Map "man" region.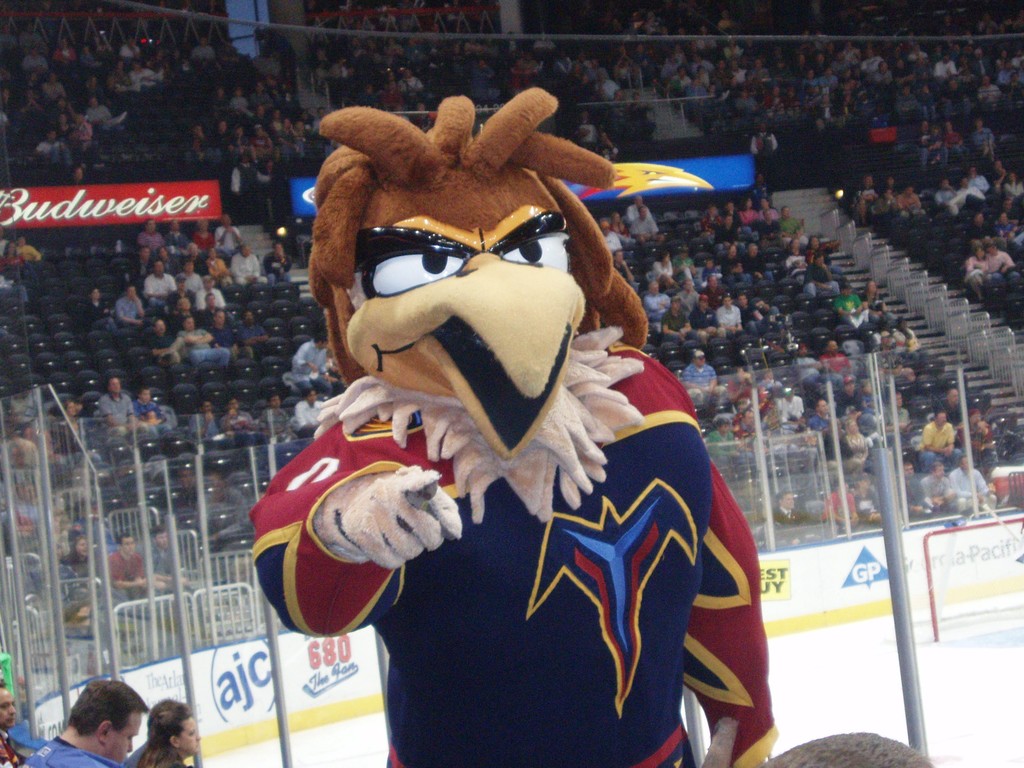
Mapped to box=[263, 238, 292, 284].
